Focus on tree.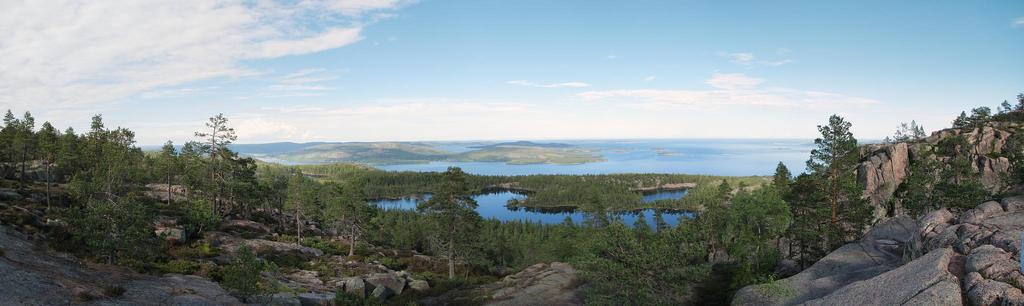
Focused at select_region(416, 163, 488, 282).
